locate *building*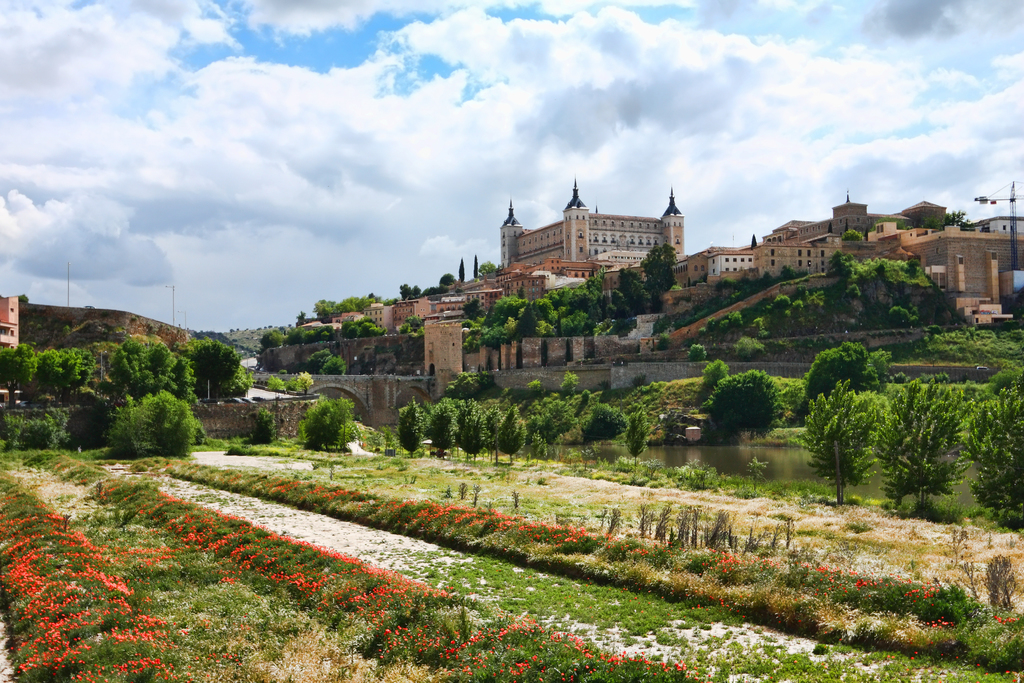
{"x1": 395, "y1": 298, "x2": 435, "y2": 334}
